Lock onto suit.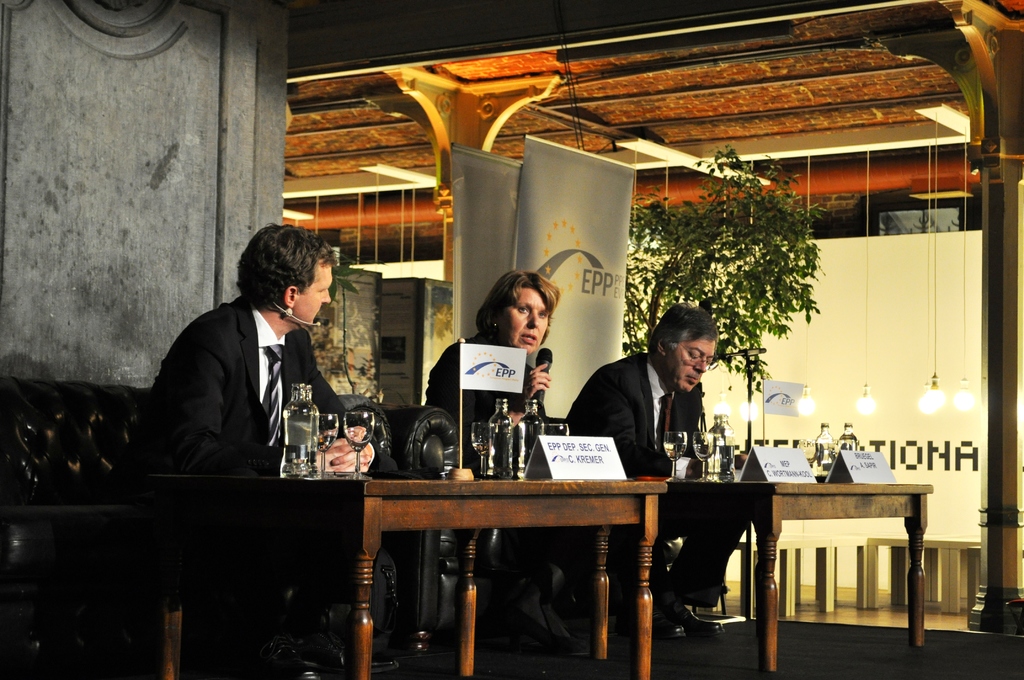
Locked: (left=559, top=354, right=752, bottom=604).
